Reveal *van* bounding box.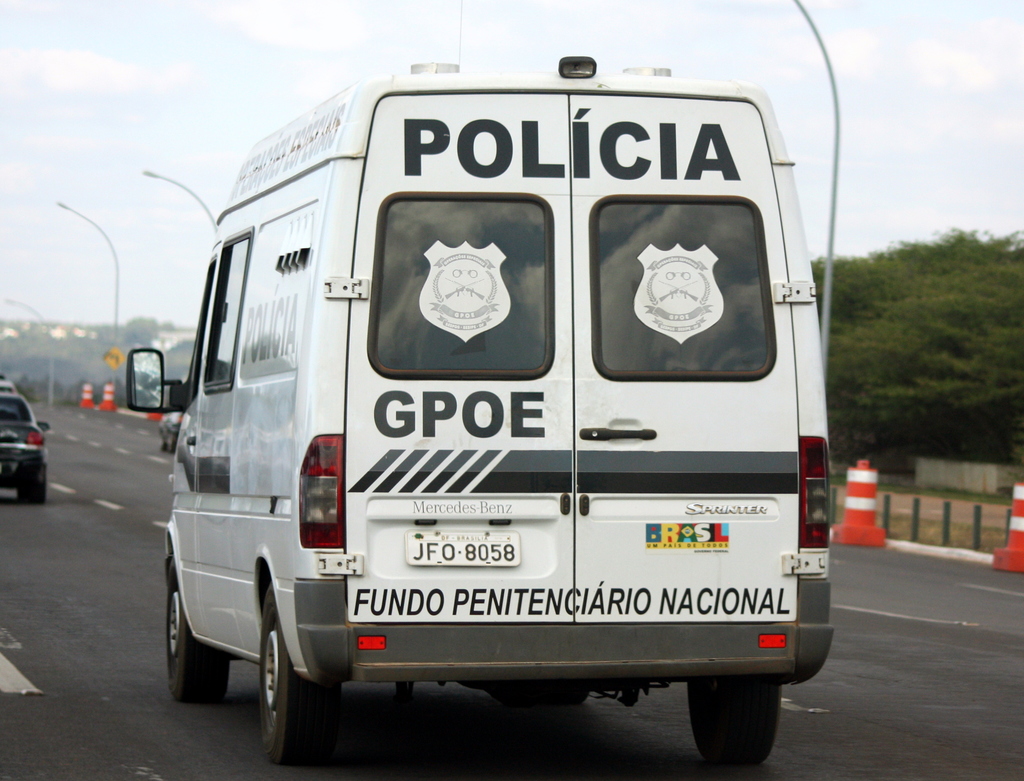
Revealed: crop(122, 65, 836, 764).
